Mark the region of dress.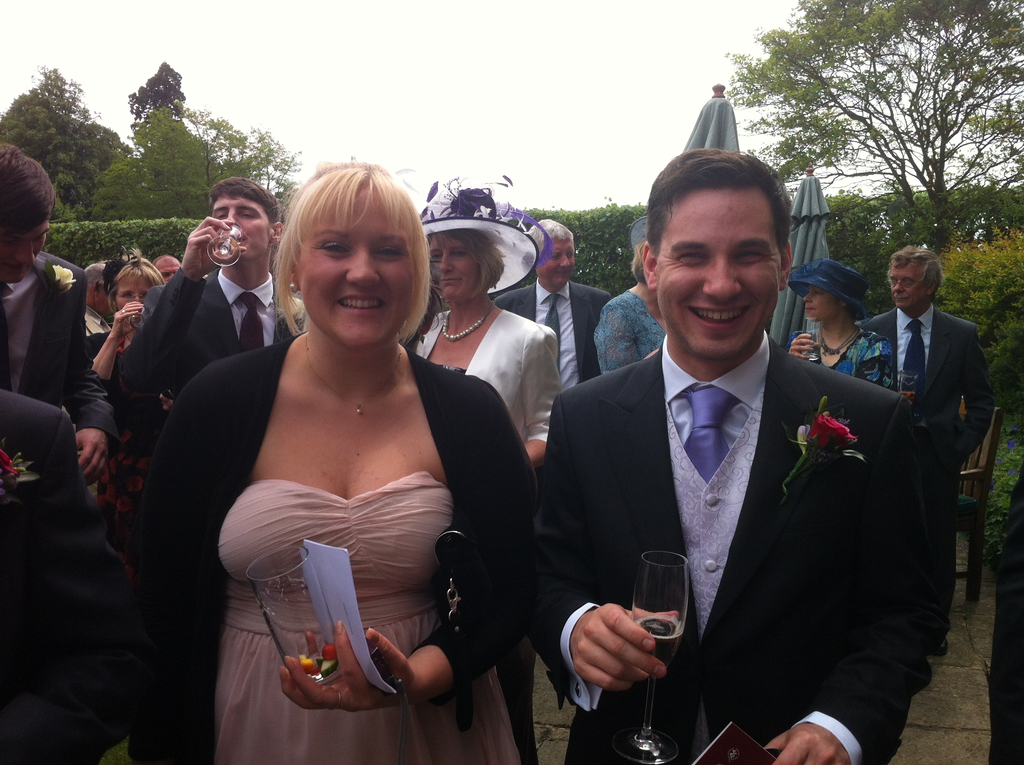
Region: [x1=208, y1=471, x2=524, y2=764].
